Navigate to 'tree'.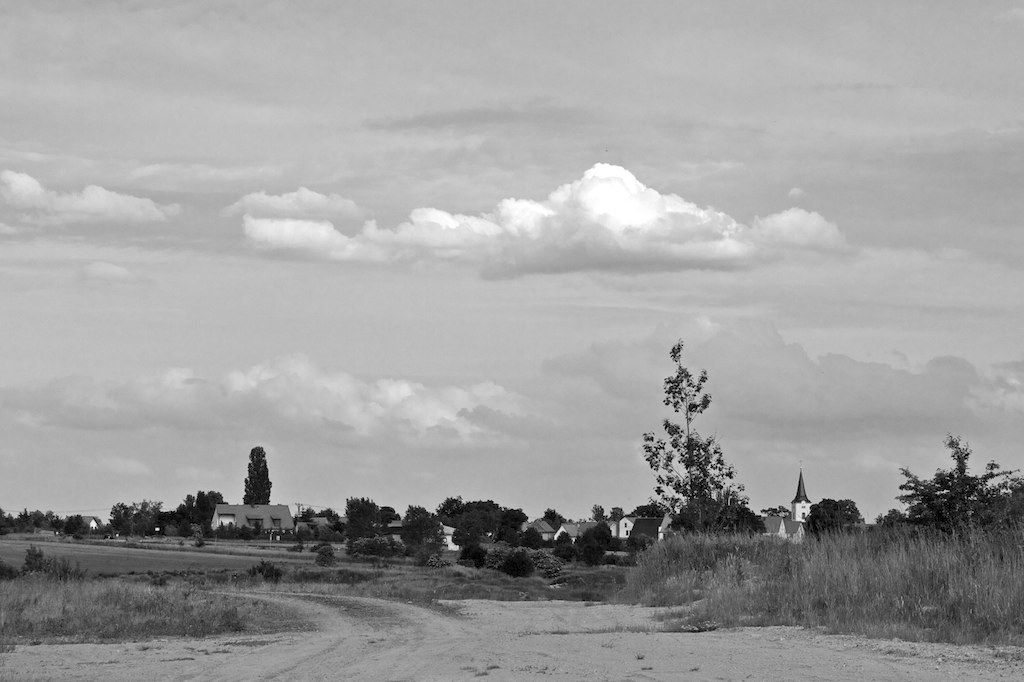
Navigation target: <bbox>597, 507, 607, 519</bbox>.
